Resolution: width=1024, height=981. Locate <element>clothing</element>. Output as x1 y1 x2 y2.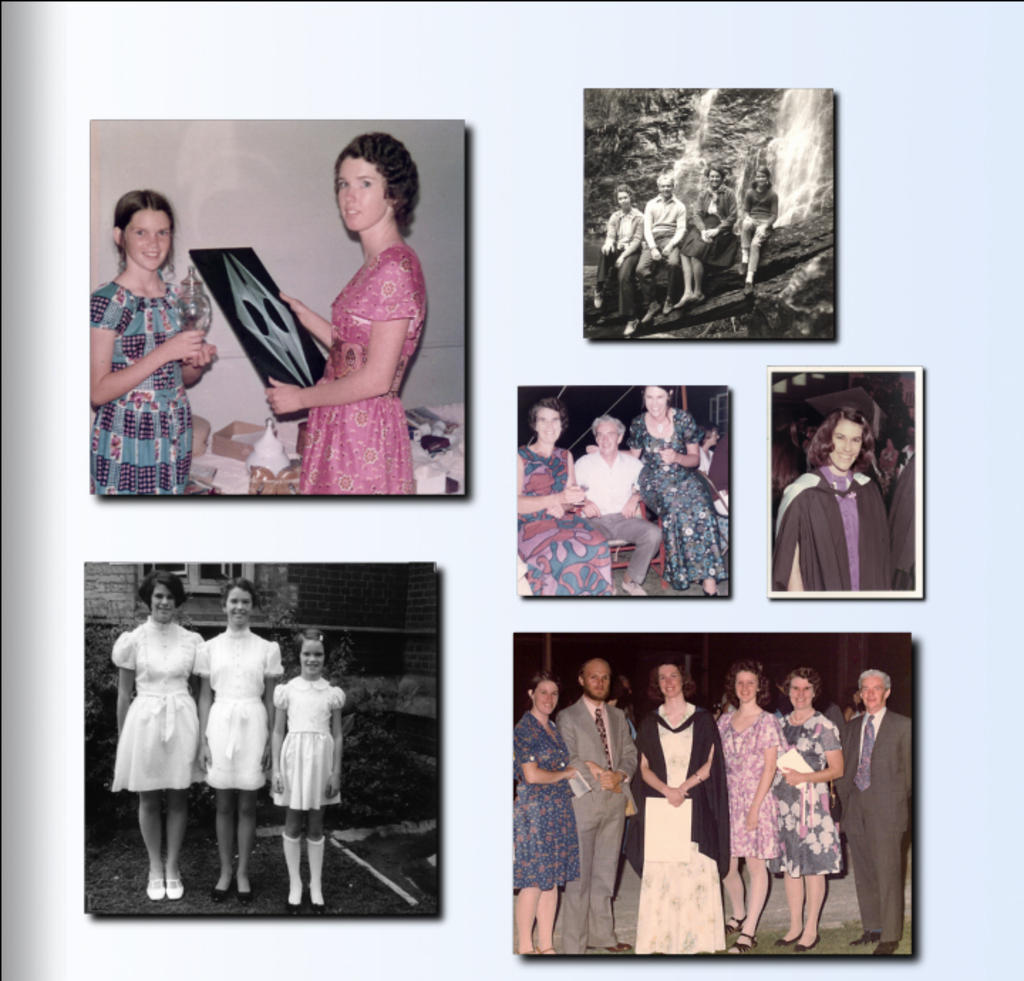
508 711 583 890.
